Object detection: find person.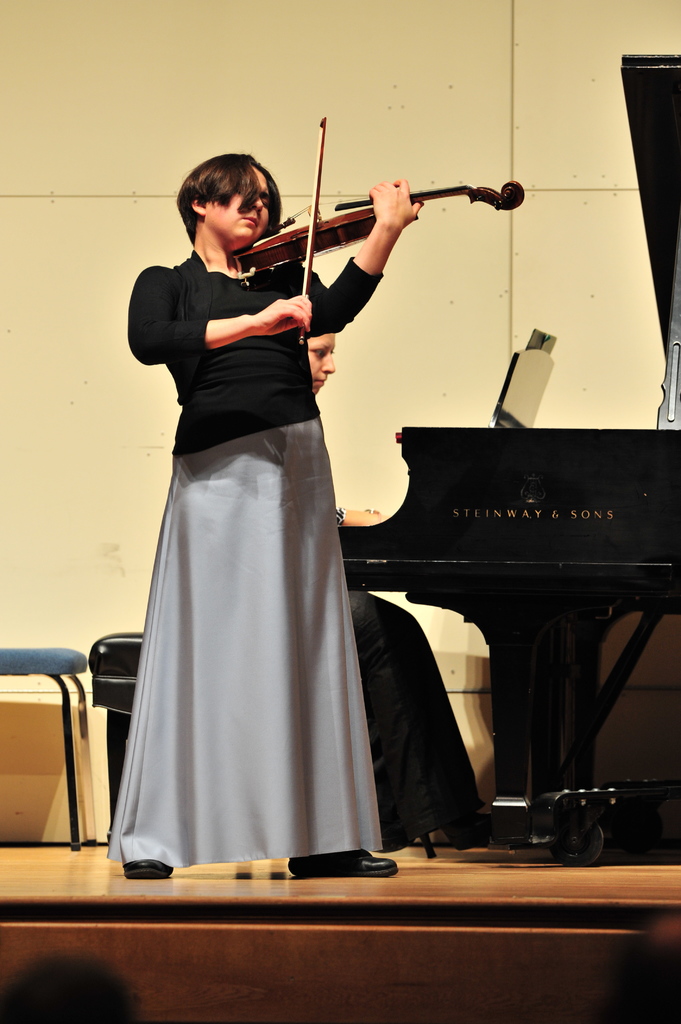
detection(115, 125, 440, 936).
